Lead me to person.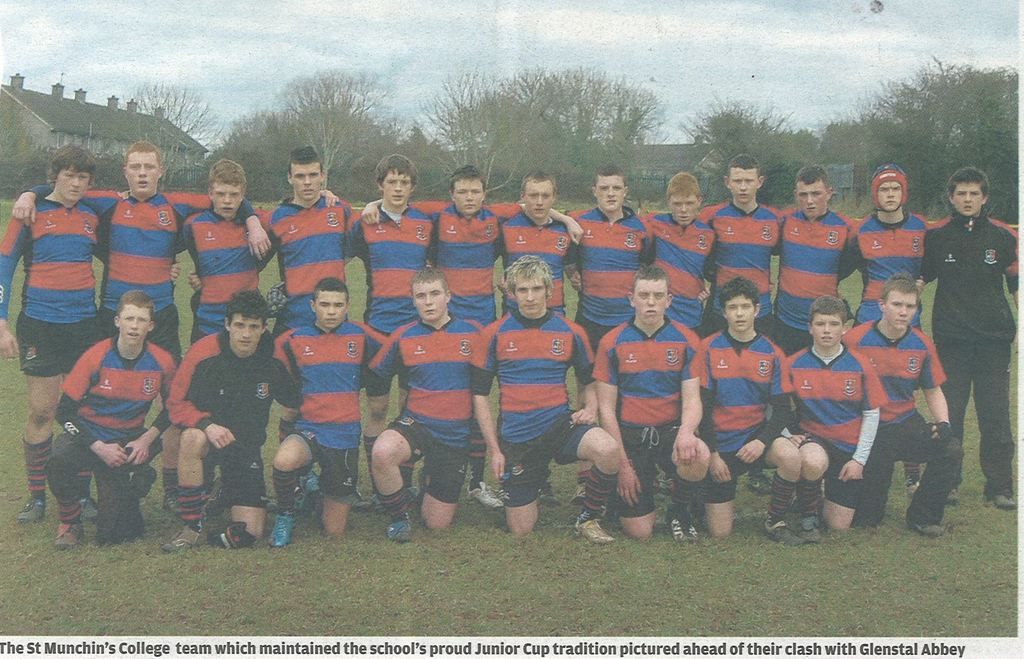
Lead to [787,291,883,523].
